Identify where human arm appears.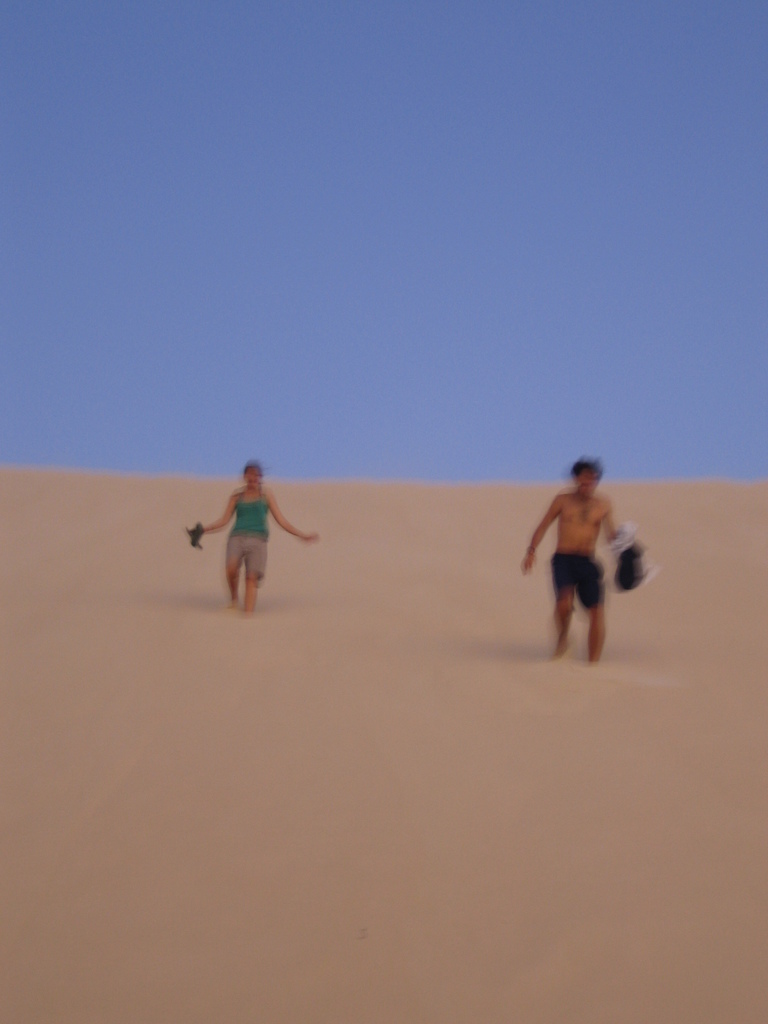
Appears at pyautogui.locateOnScreen(518, 492, 570, 572).
